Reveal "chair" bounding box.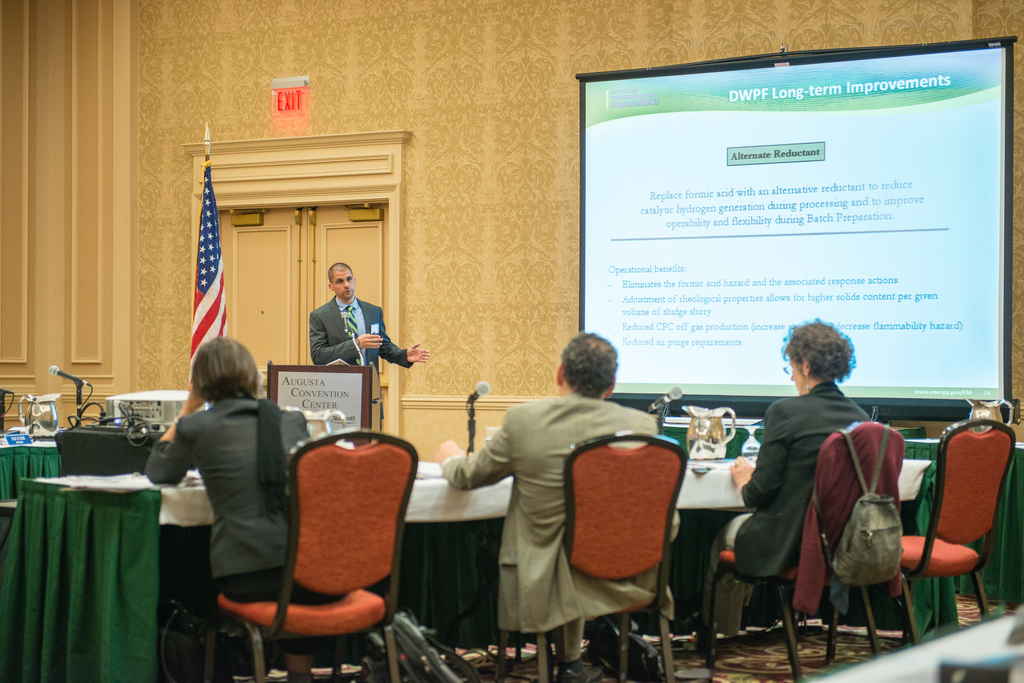
Revealed: region(1, 422, 167, 538).
